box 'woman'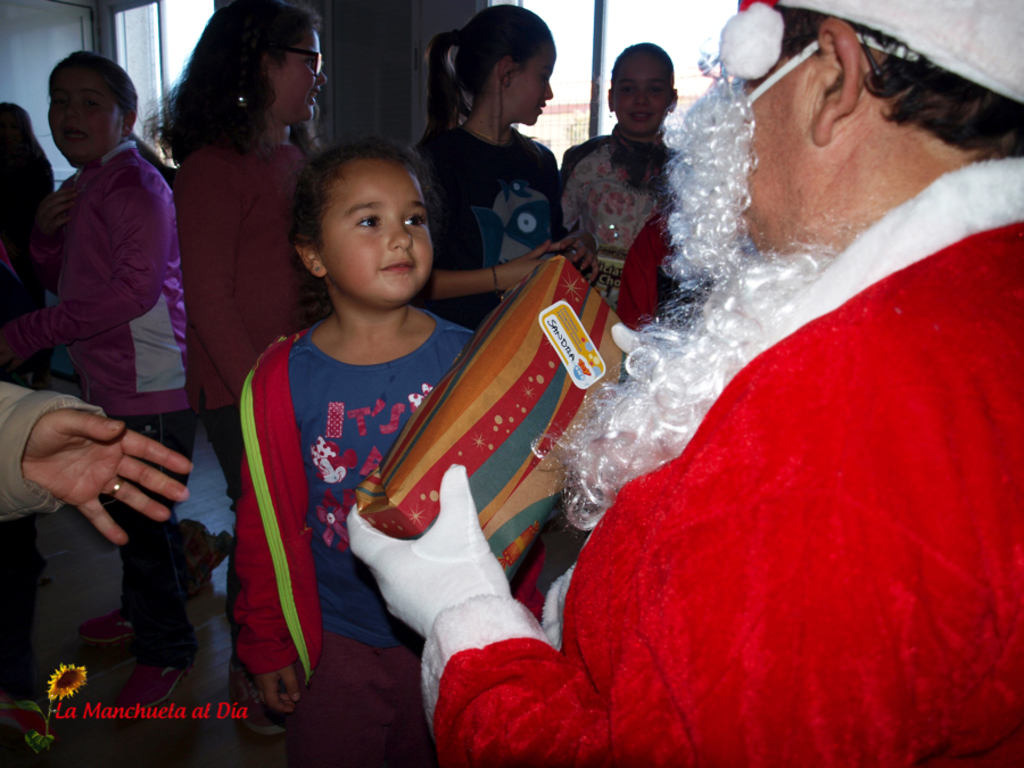
bbox=(0, 52, 183, 638)
